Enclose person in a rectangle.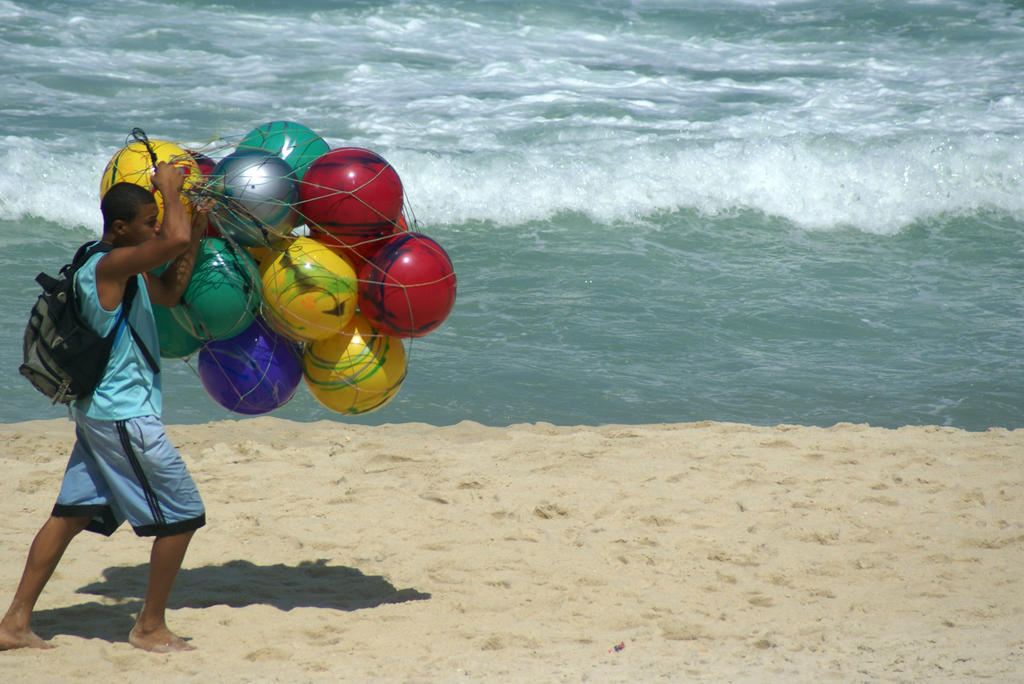
Rect(27, 157, 202, 672).
